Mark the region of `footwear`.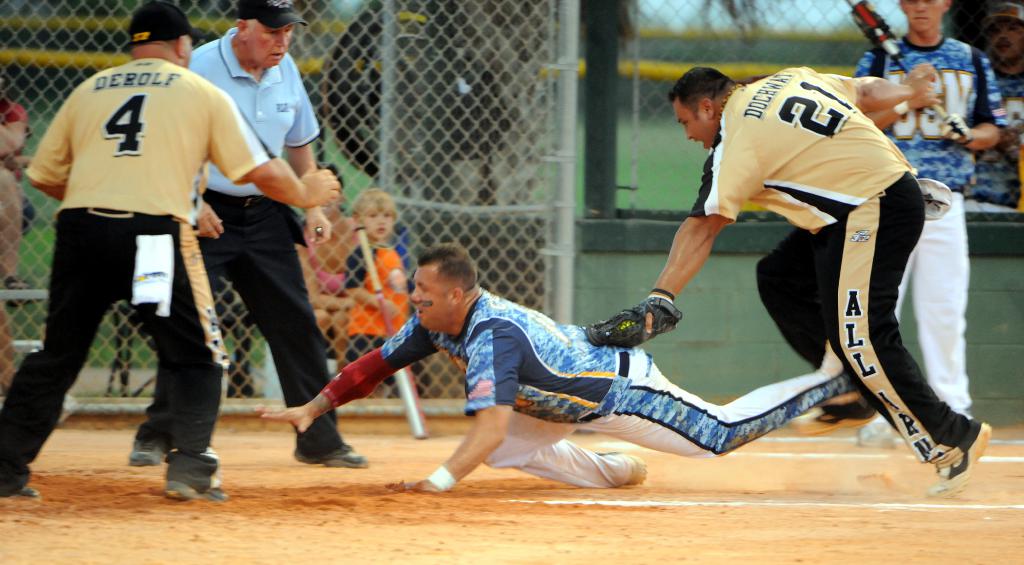
Region: x1=626, y1=449, x2=648, y2=493.
